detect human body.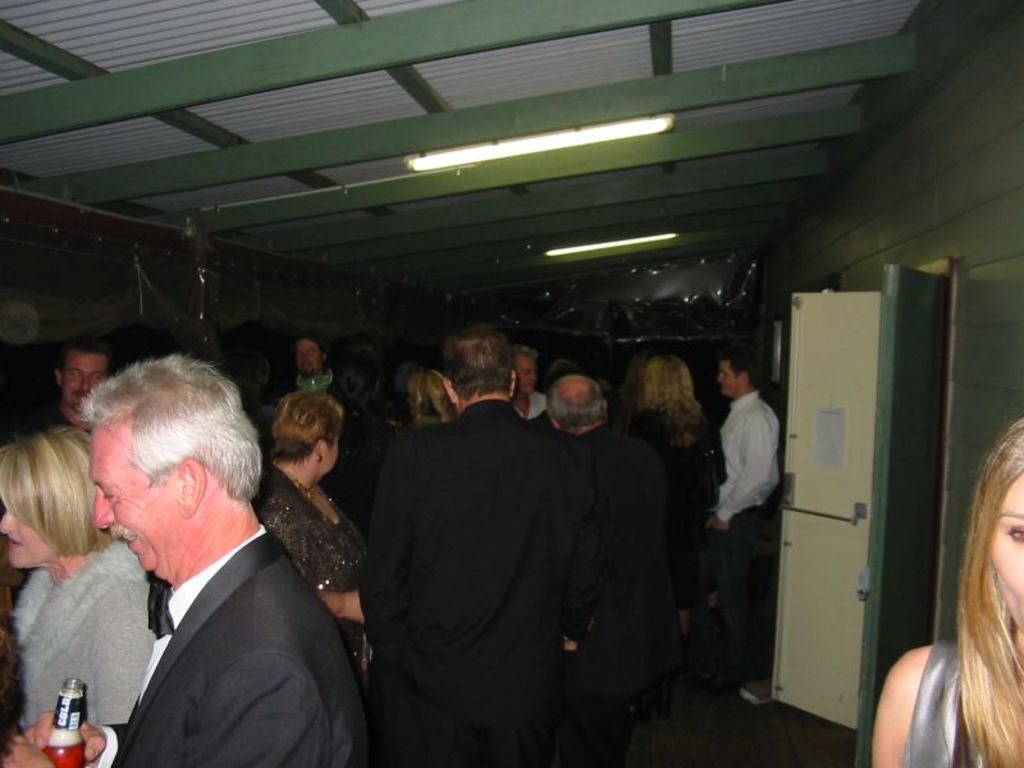
Detected at detection(13, 532, 160, 728).
